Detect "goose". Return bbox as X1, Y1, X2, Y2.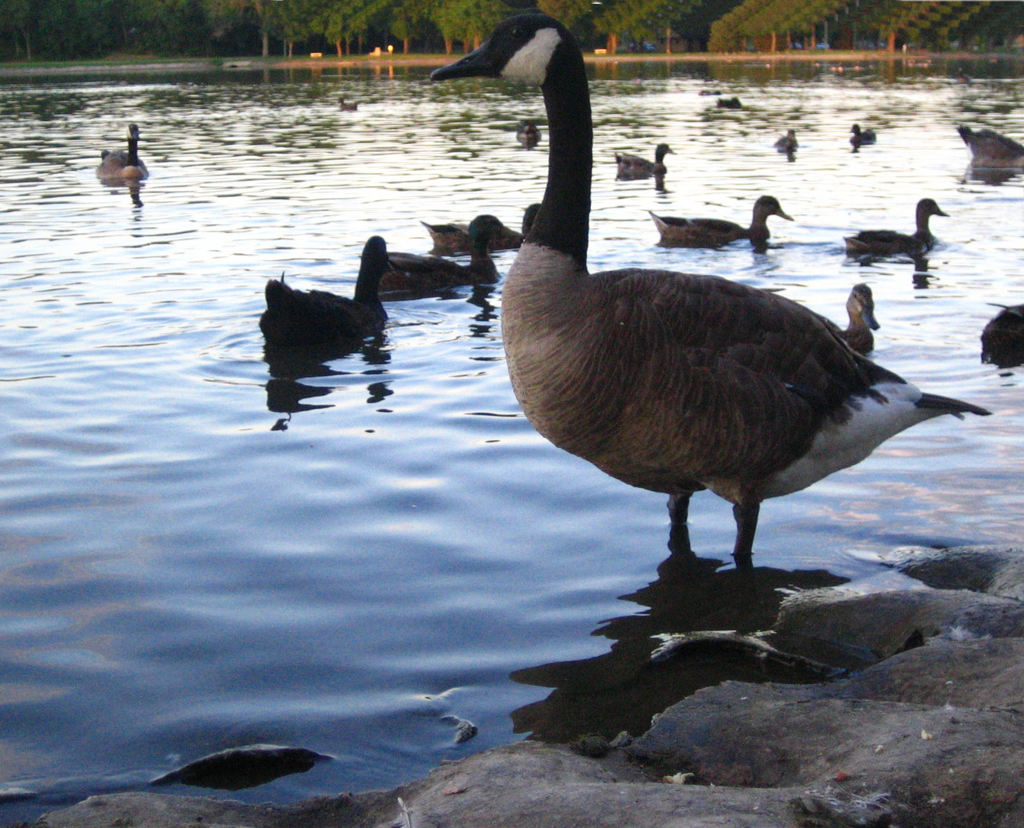
838, 273, 879, 358.
